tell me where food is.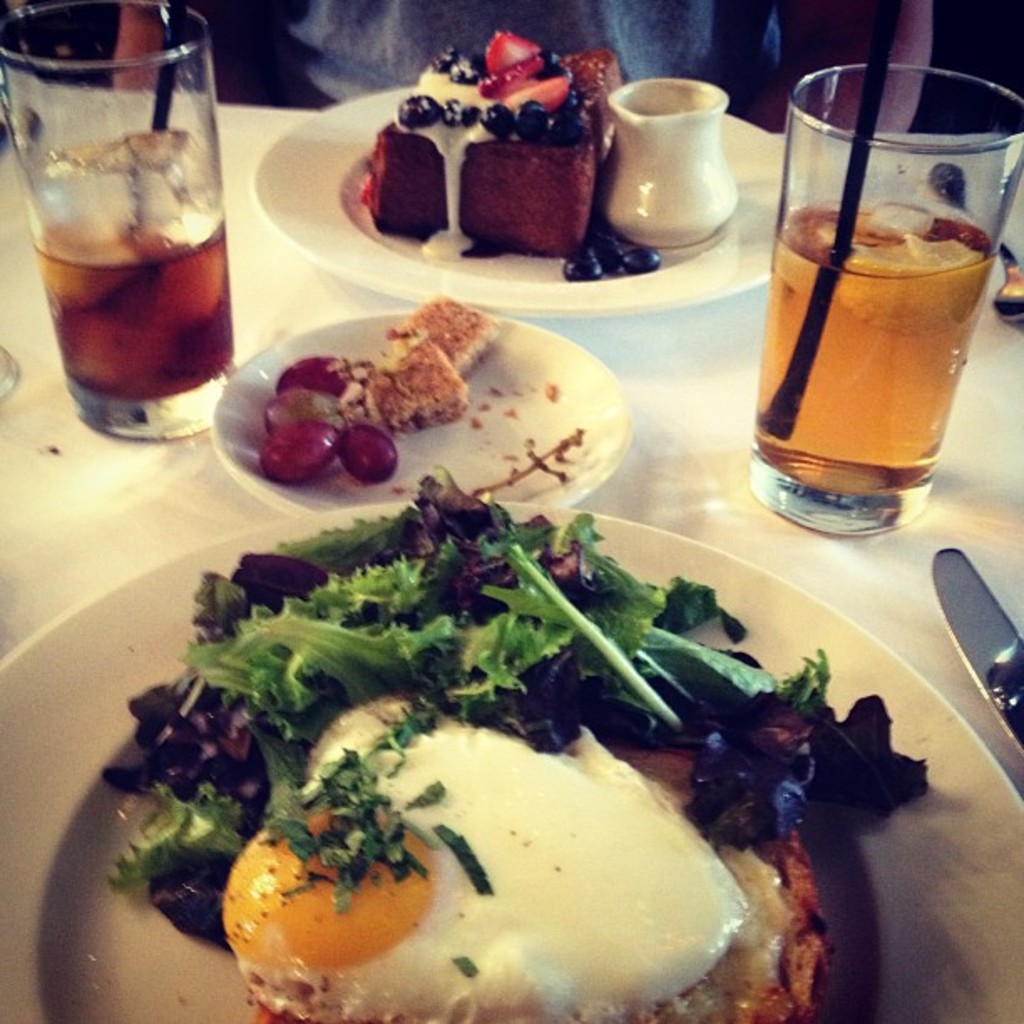
food is at 567,251,602,281.
